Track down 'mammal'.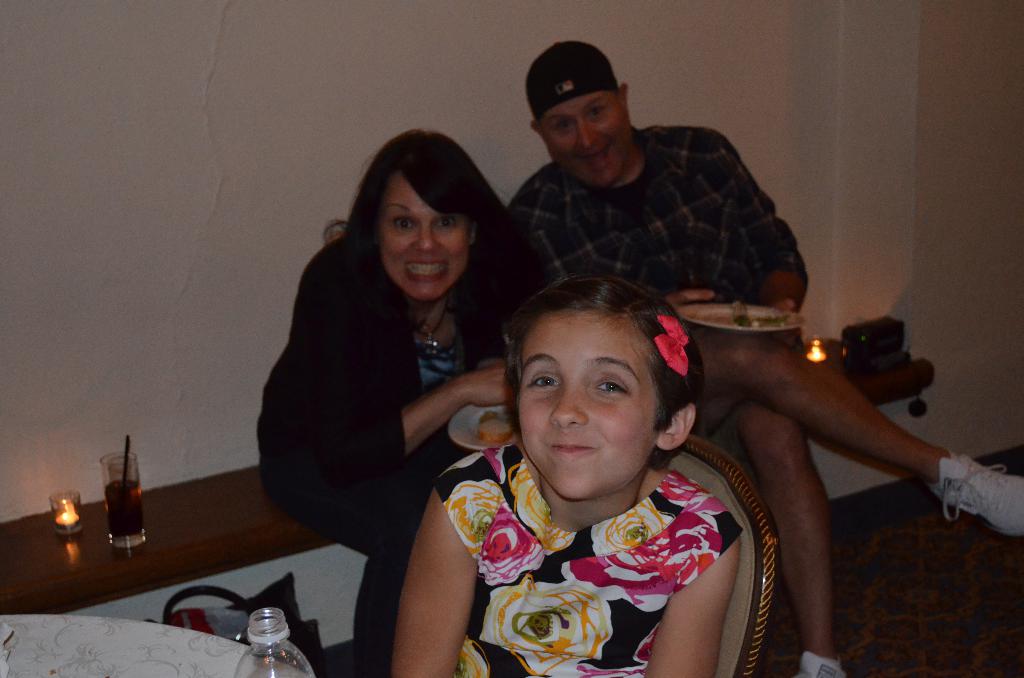
Tracked to region(510, 36, 1023, 677).
